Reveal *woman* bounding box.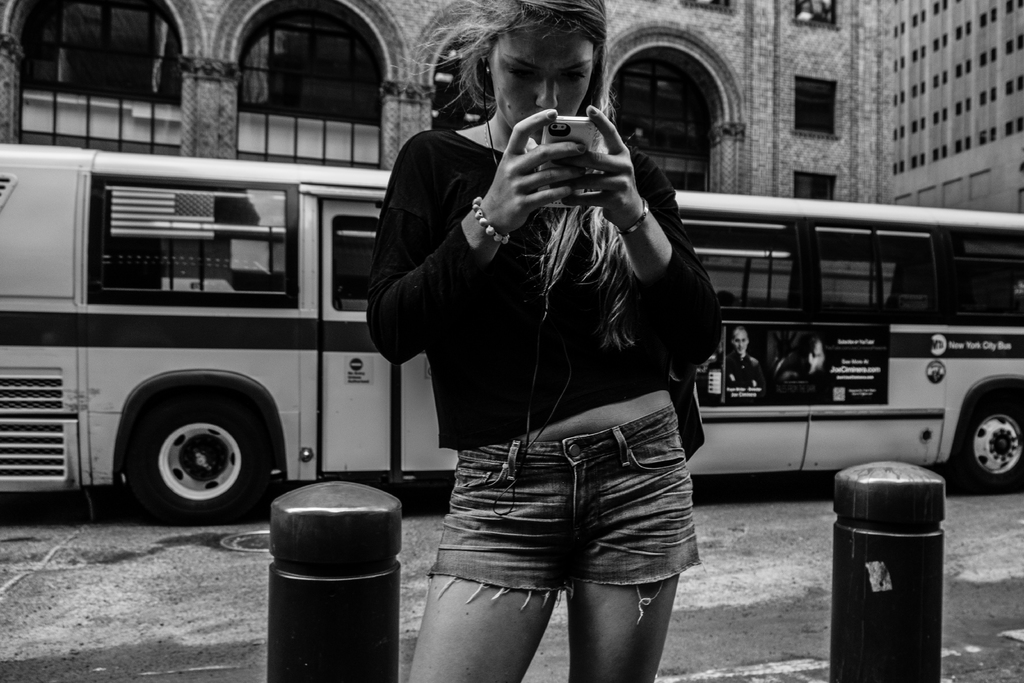
Revealed: 369/10/719/682.
